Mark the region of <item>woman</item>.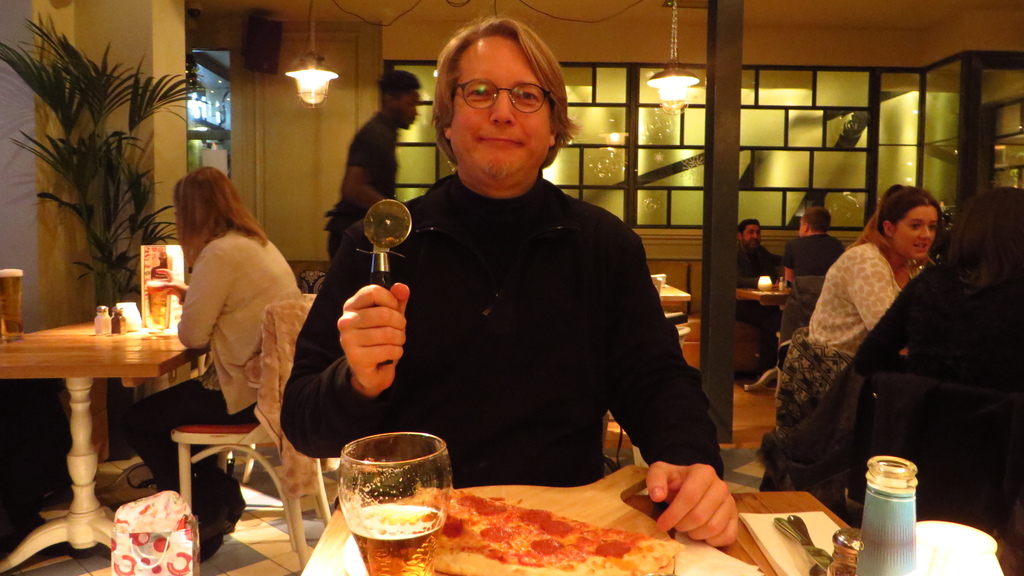
Region: rect(801, 183, 950, 364).
